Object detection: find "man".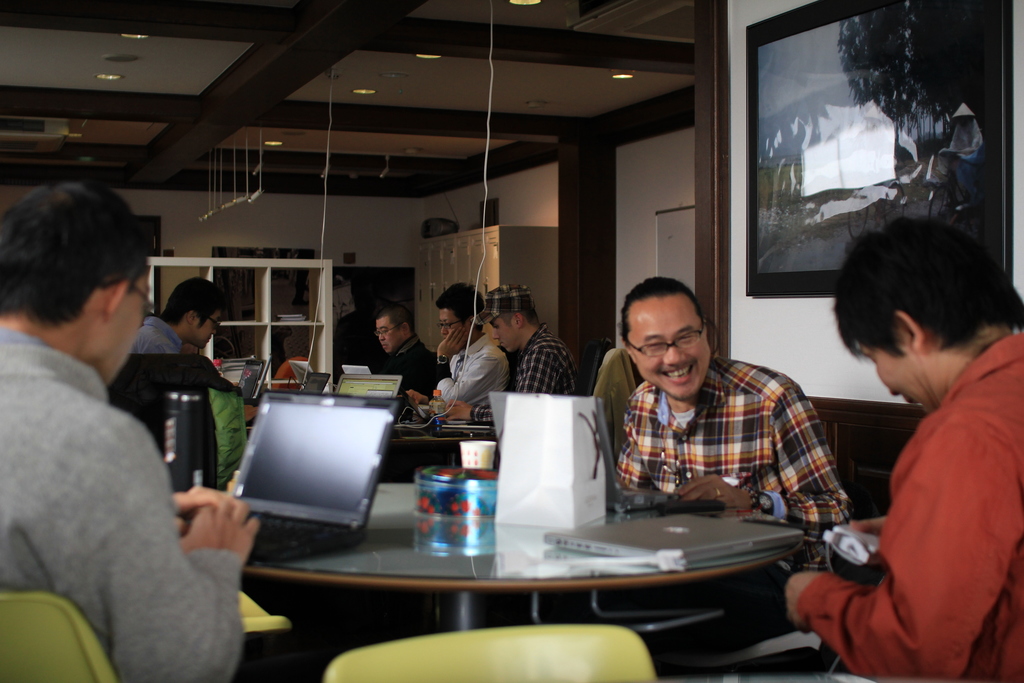
[801, 187, 1021, 654].
